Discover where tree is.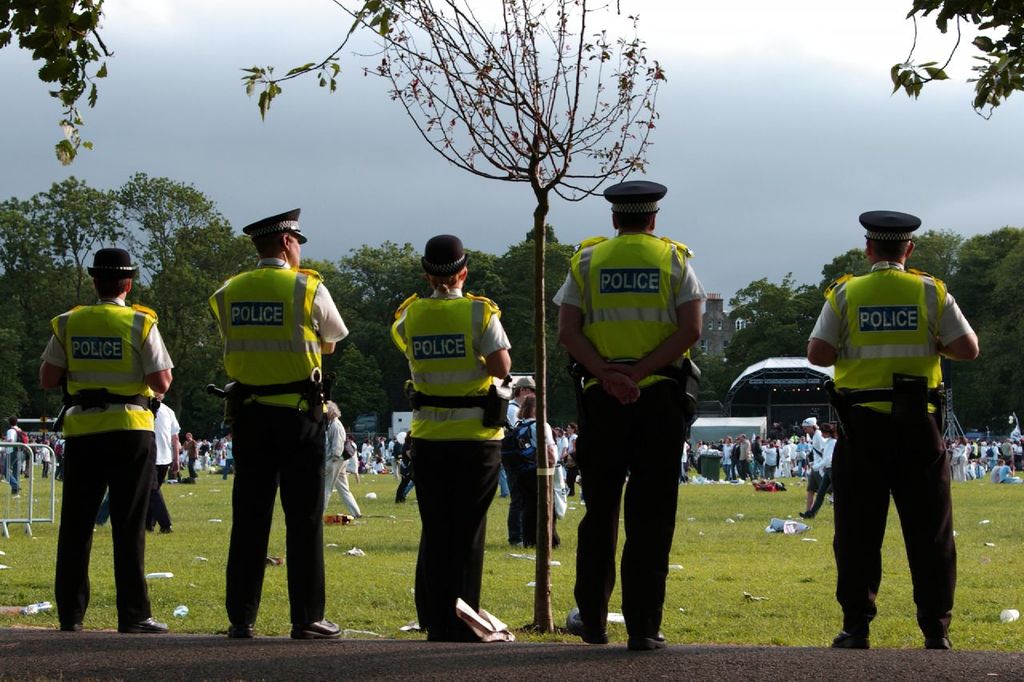
Discovered at bbox=[0, 177, 139, 426].
